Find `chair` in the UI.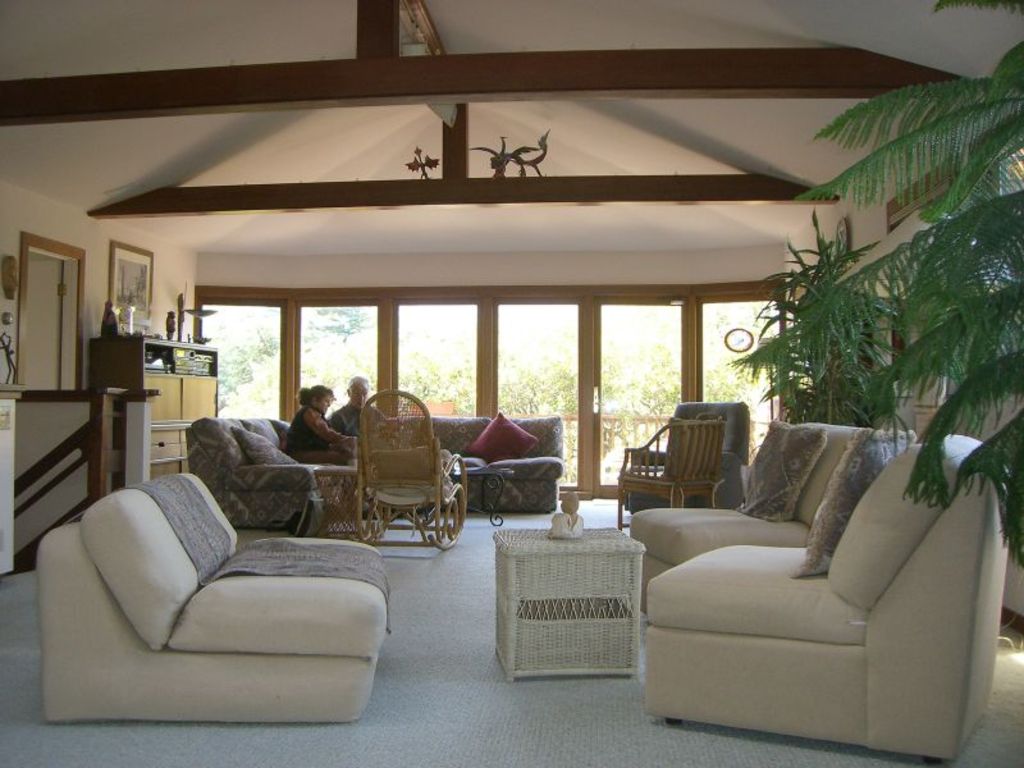
UI element at detection(611, 412, 728, 527).
